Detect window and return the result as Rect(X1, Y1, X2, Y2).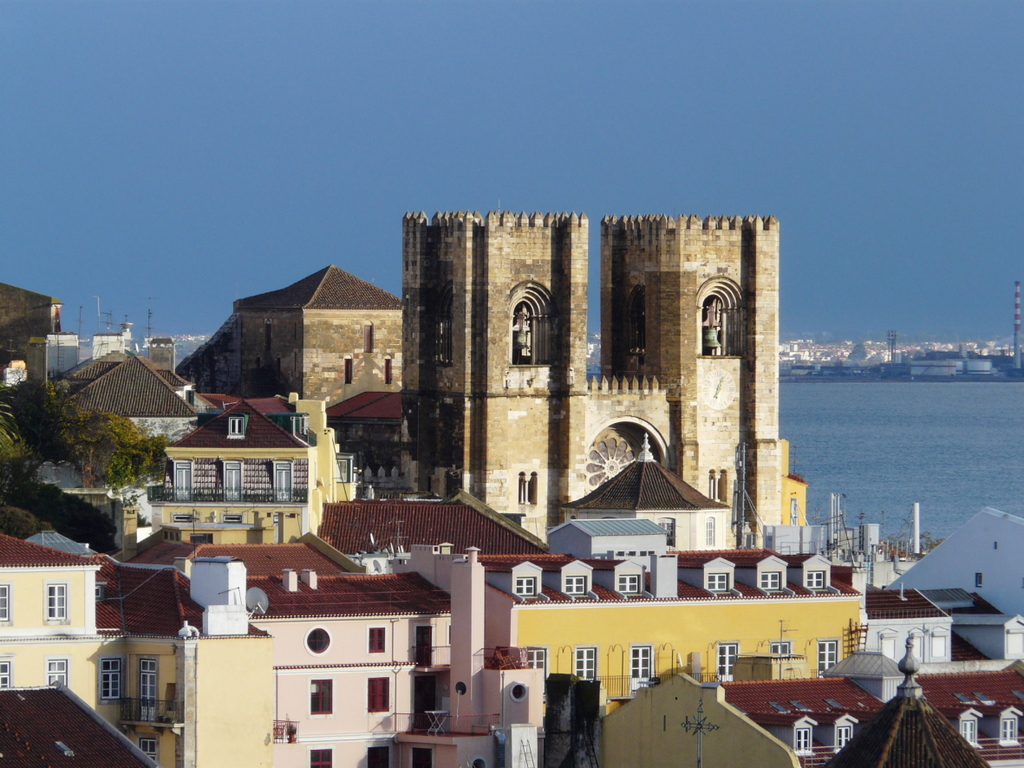
Rect(309, 745, 333, 767).
